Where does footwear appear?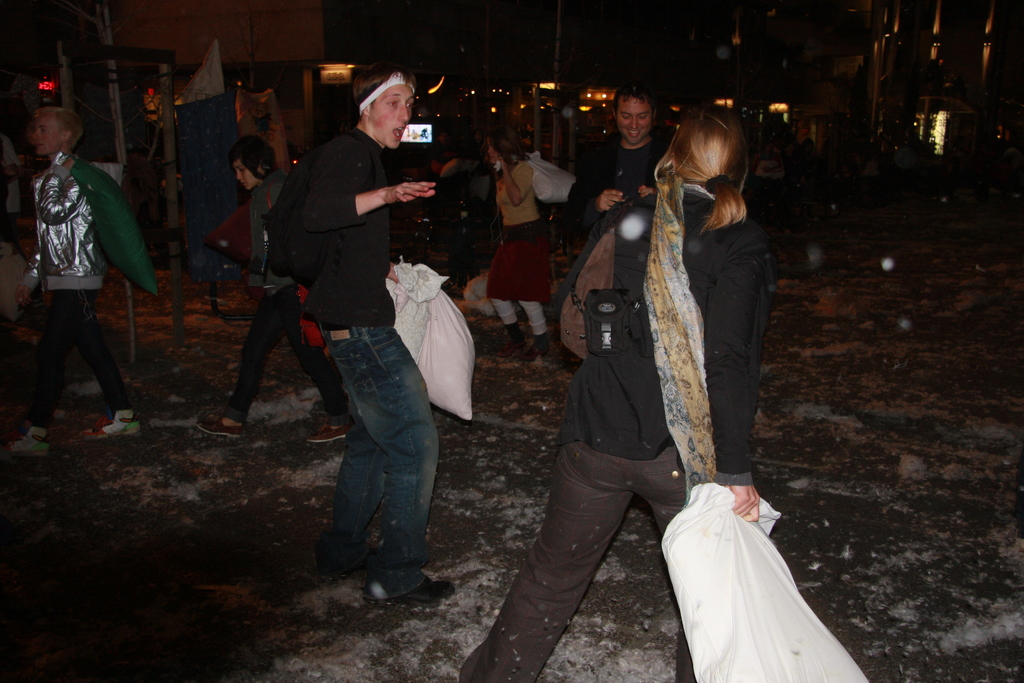
Appears at (361,572,454,611).
